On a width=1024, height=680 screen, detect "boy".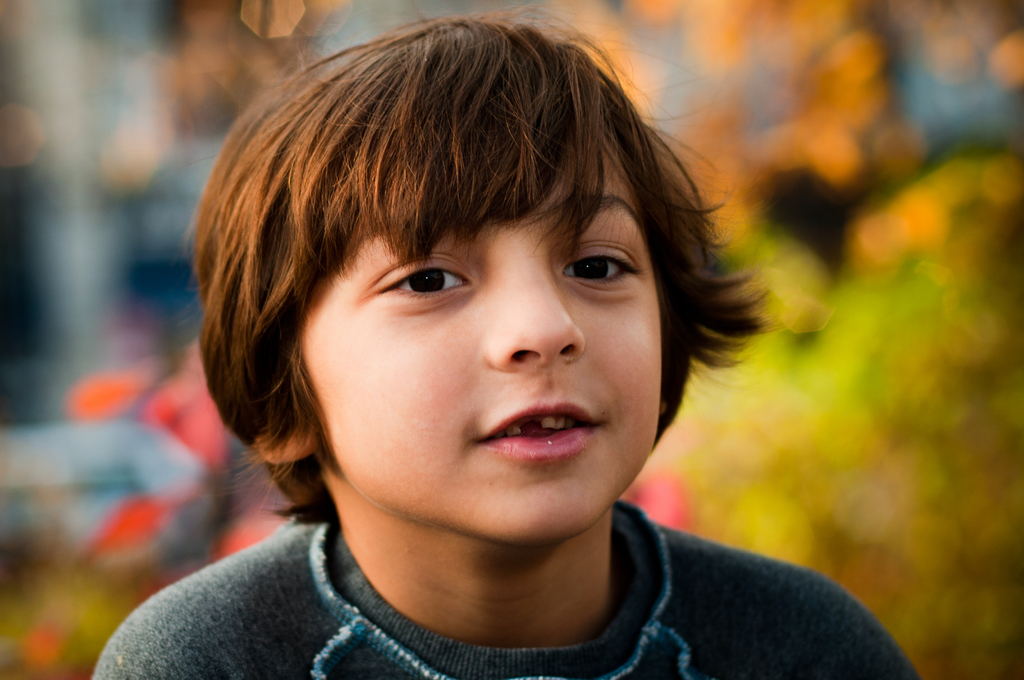
pyautogui.locateOnScreen(69, 3, 922, 679).
